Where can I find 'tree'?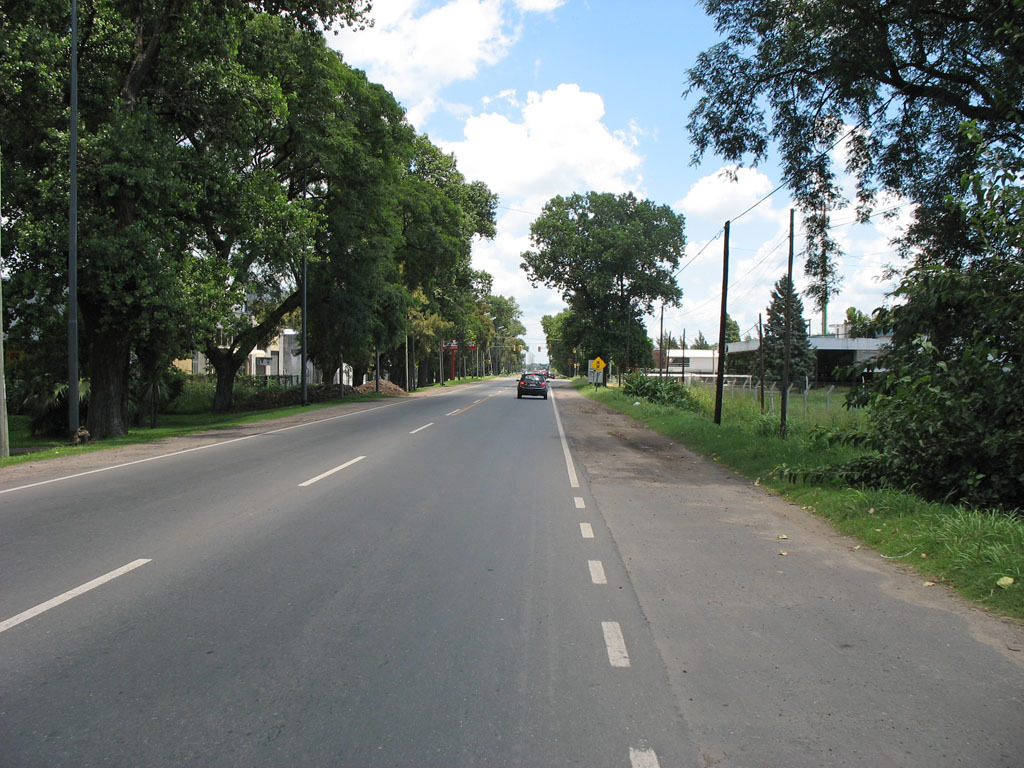
You can find it at pyautogui.locateOnScreen(748, 276, 820, 394).
